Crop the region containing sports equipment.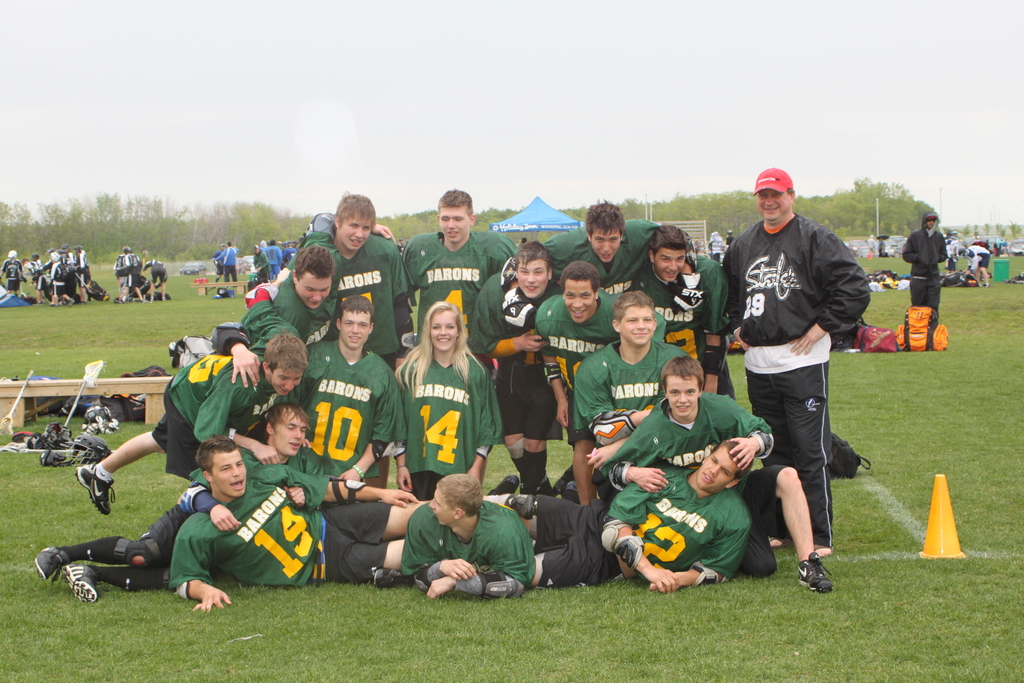
Crop region: 453, 573, 528, 602.
